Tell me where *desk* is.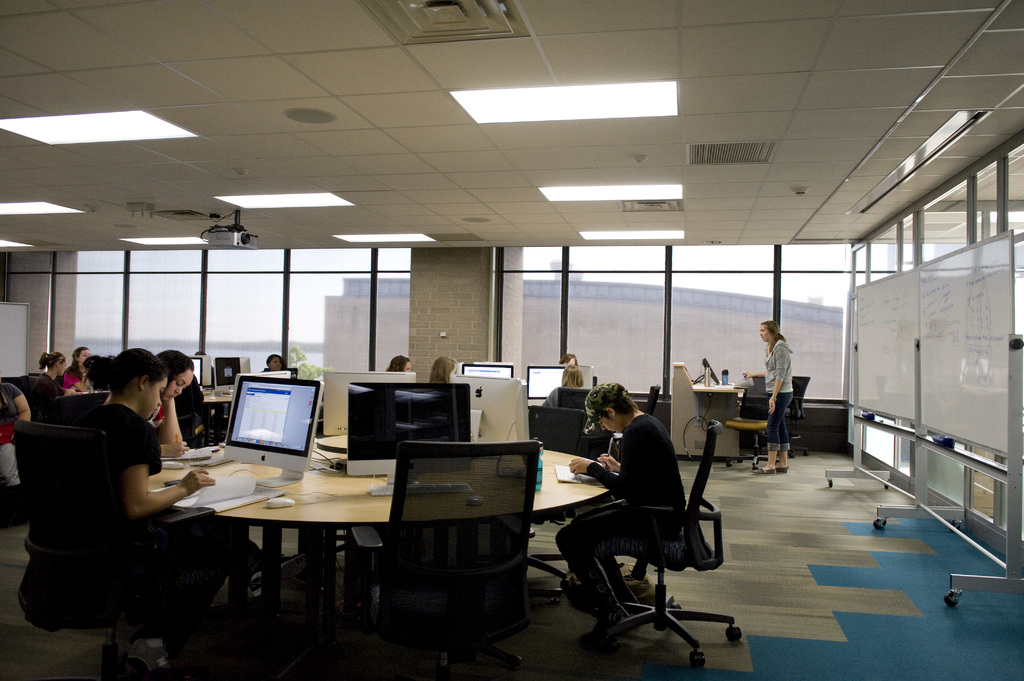
*desk* is at 147, 435, 616, 657.
